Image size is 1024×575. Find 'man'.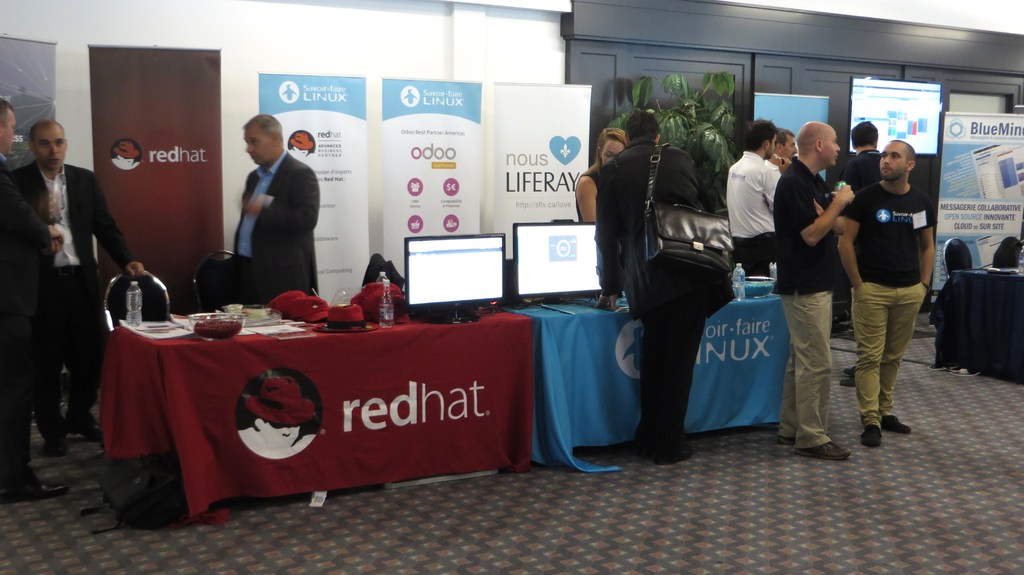
bbox(593, 109, 715, 464).
